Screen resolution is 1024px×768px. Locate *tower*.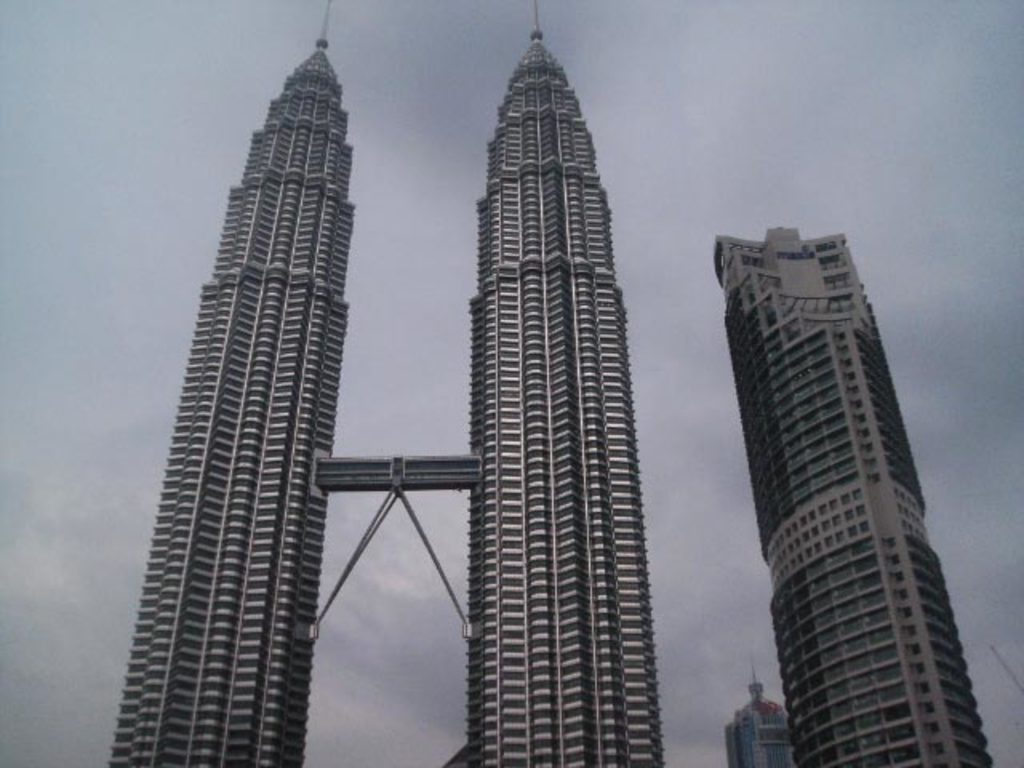
x1=104 y1=2 x2=662 y2=766.
